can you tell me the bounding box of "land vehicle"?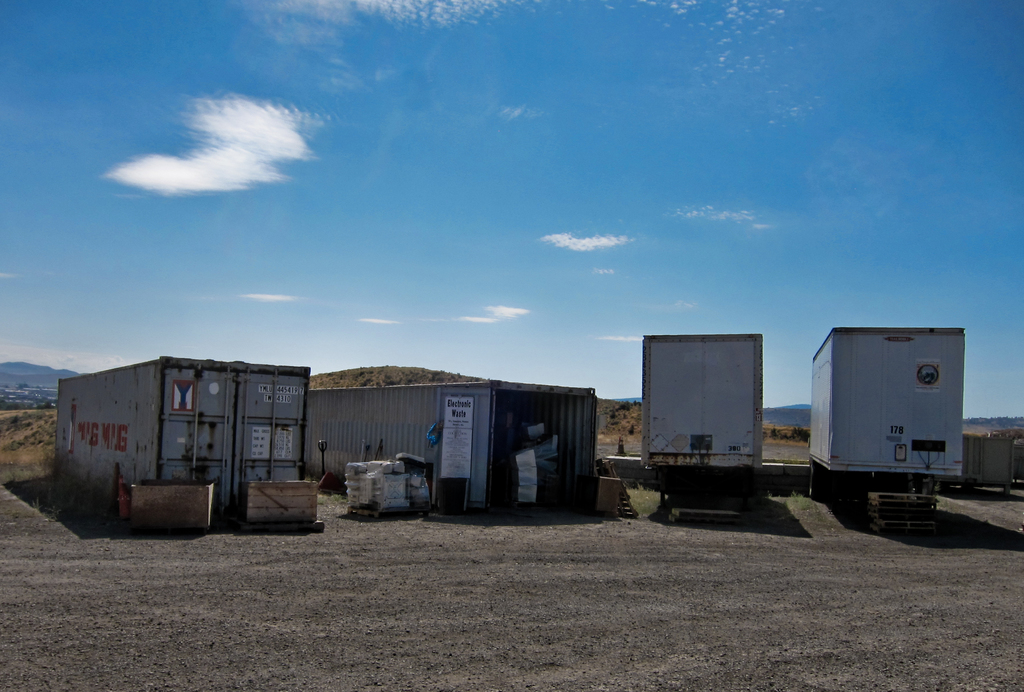
box(811, 328, 964, 499).
